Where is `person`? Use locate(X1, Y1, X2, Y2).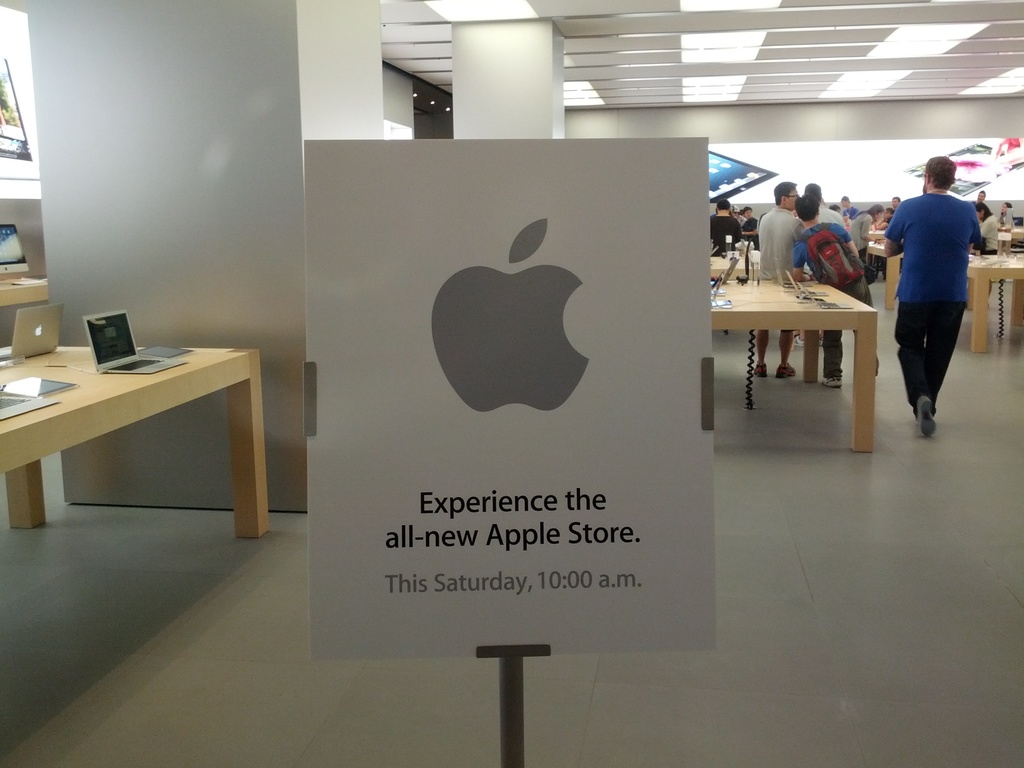
locate(758, 182, 803, 378).
